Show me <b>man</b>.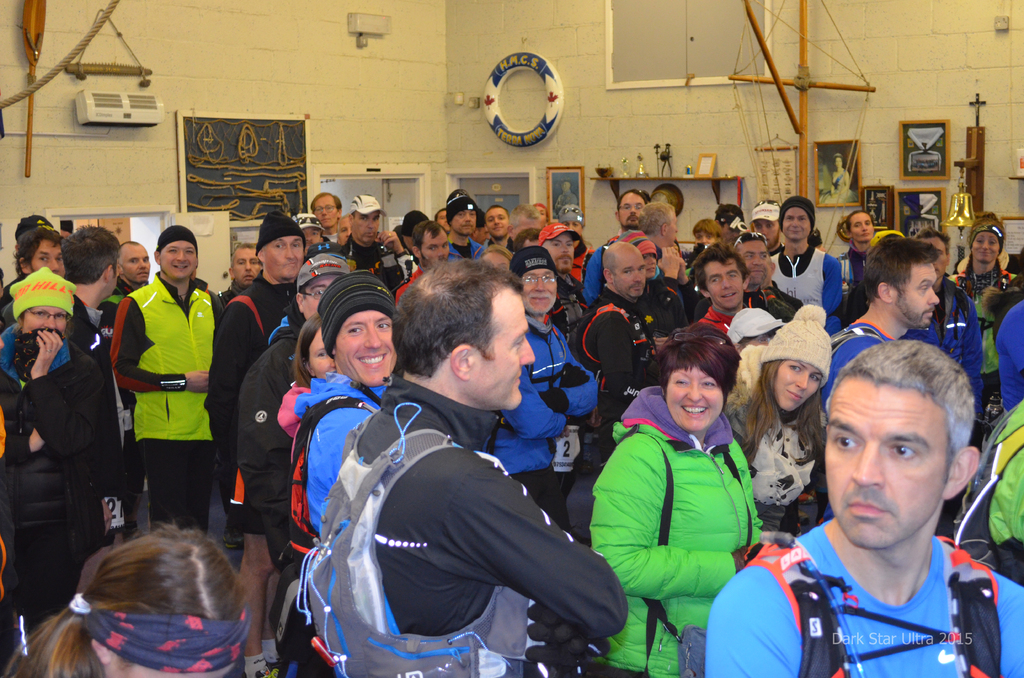
<b>man</b> is here: <bbox>204, 214, 307, 677</bbox>.
